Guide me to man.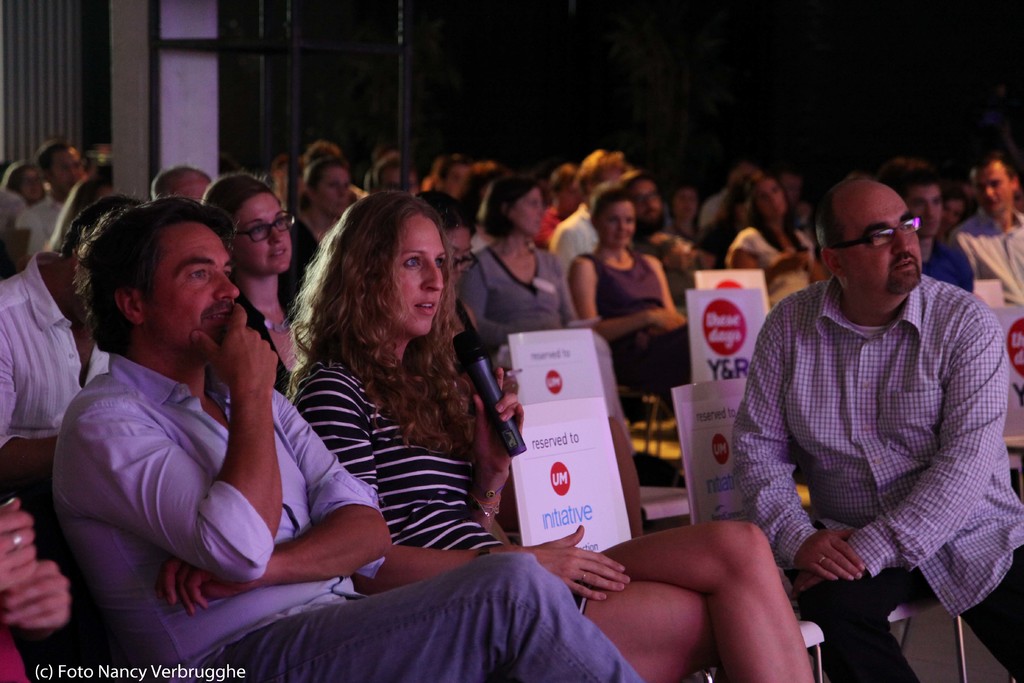
Guidance: {"left": 899, "top": 170, "right": 975, "bottom": 294}.
